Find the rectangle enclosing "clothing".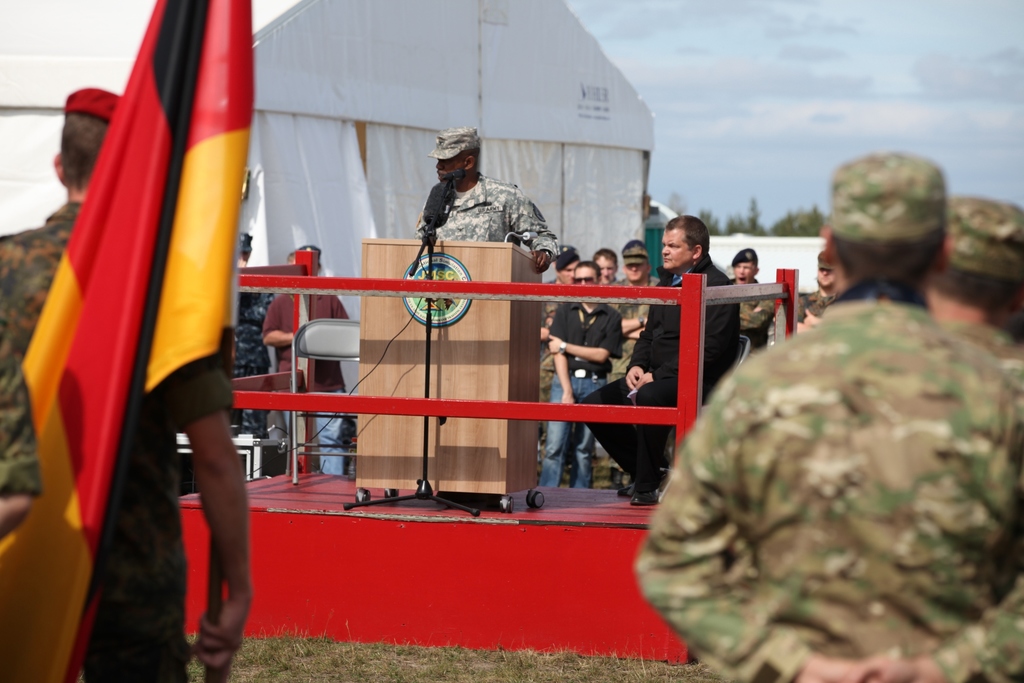
{"x1": 741, "y1": 300, "x2": 778, "y2": 343}.
